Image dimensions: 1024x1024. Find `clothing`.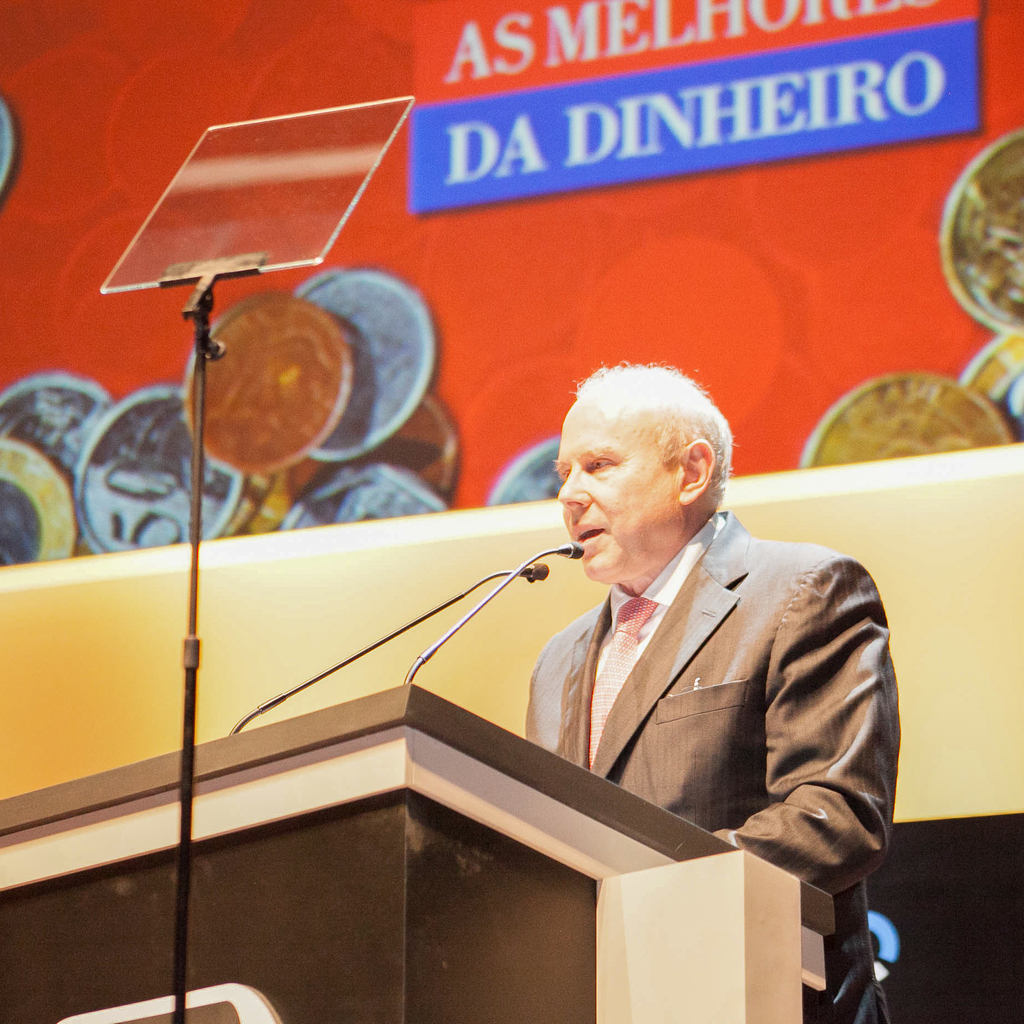
locate(515, 504, 896, 915).
